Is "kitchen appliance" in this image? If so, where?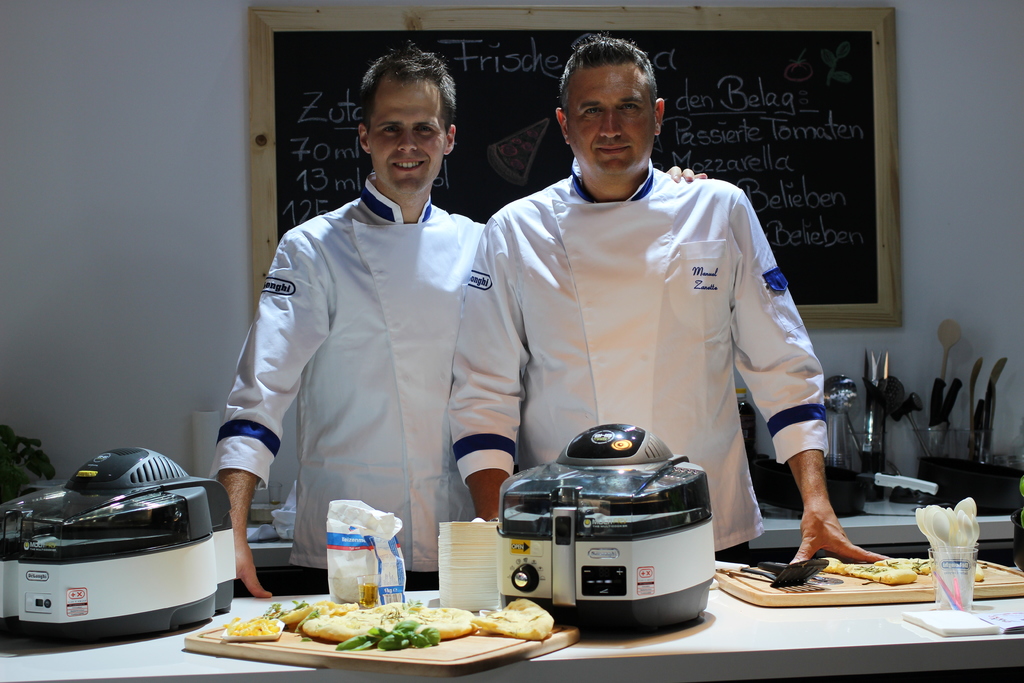
Yes, at (965, 359, 1007, 457).
